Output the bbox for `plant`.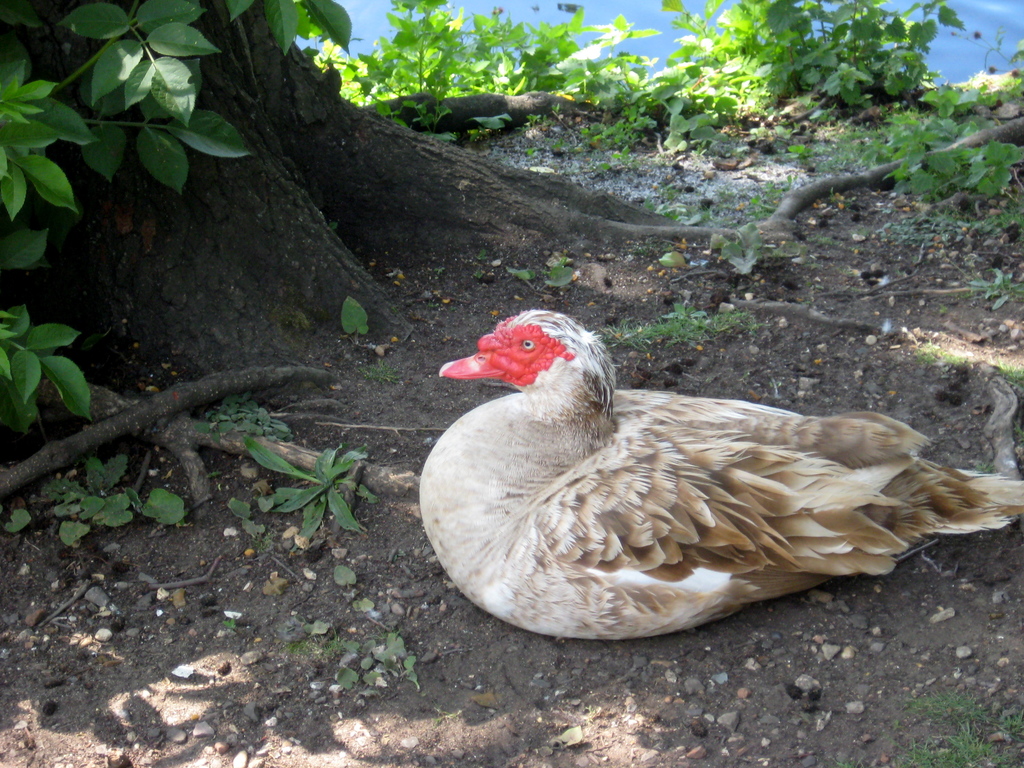
l=872, t=97, r=1018, b=228.
